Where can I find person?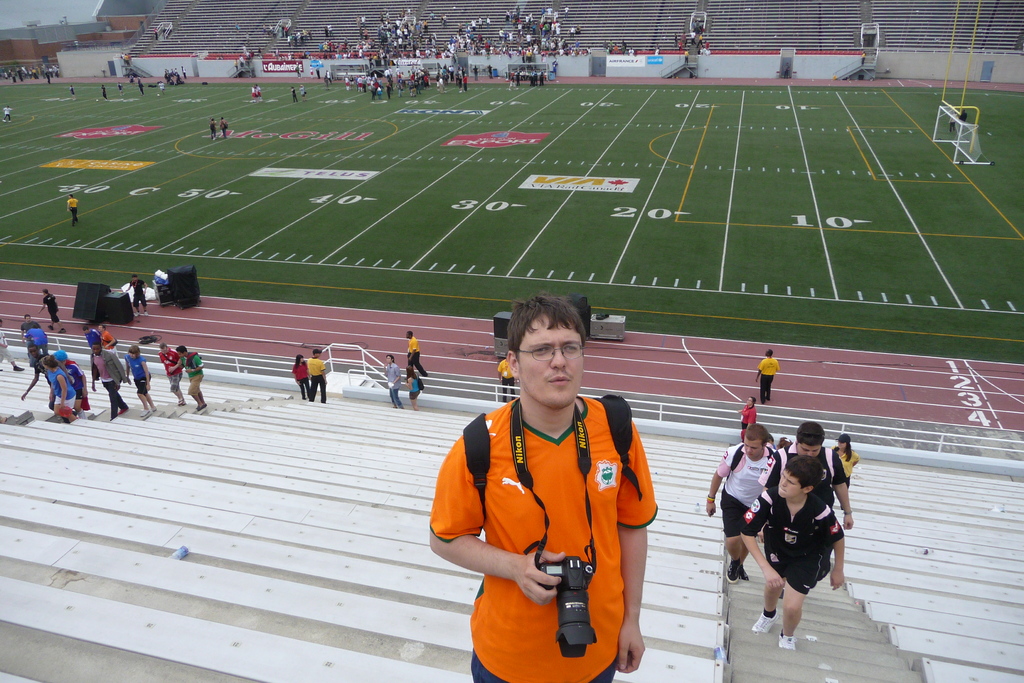
You can find it at bbox=[42, 349, 81, 415].
